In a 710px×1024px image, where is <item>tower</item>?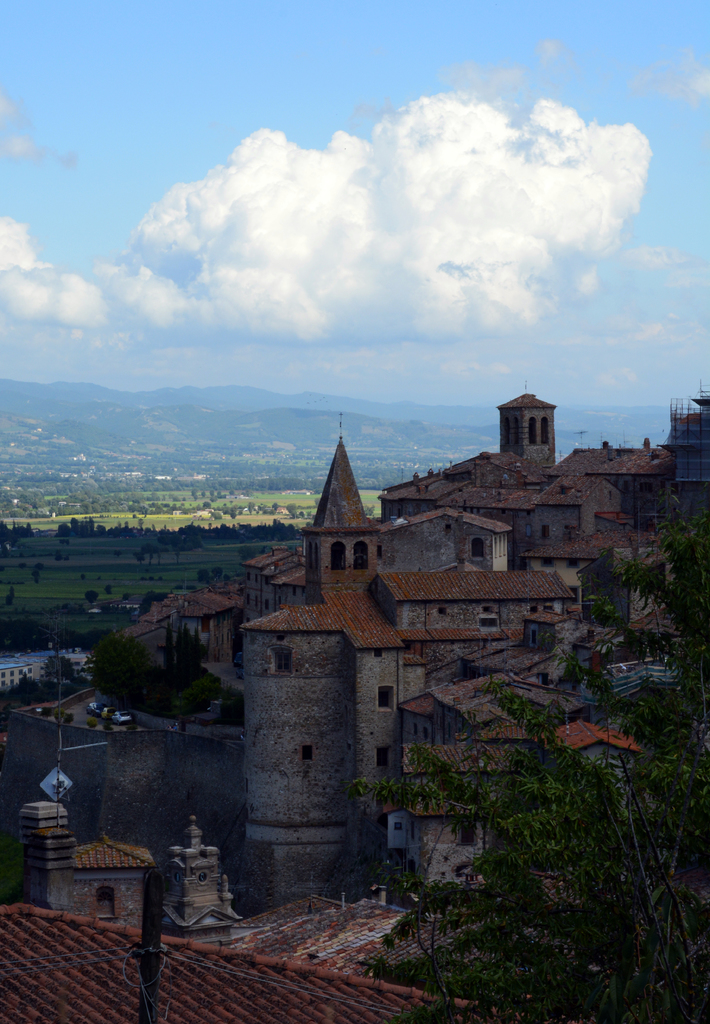
detection(490, 391, 559, 470).
